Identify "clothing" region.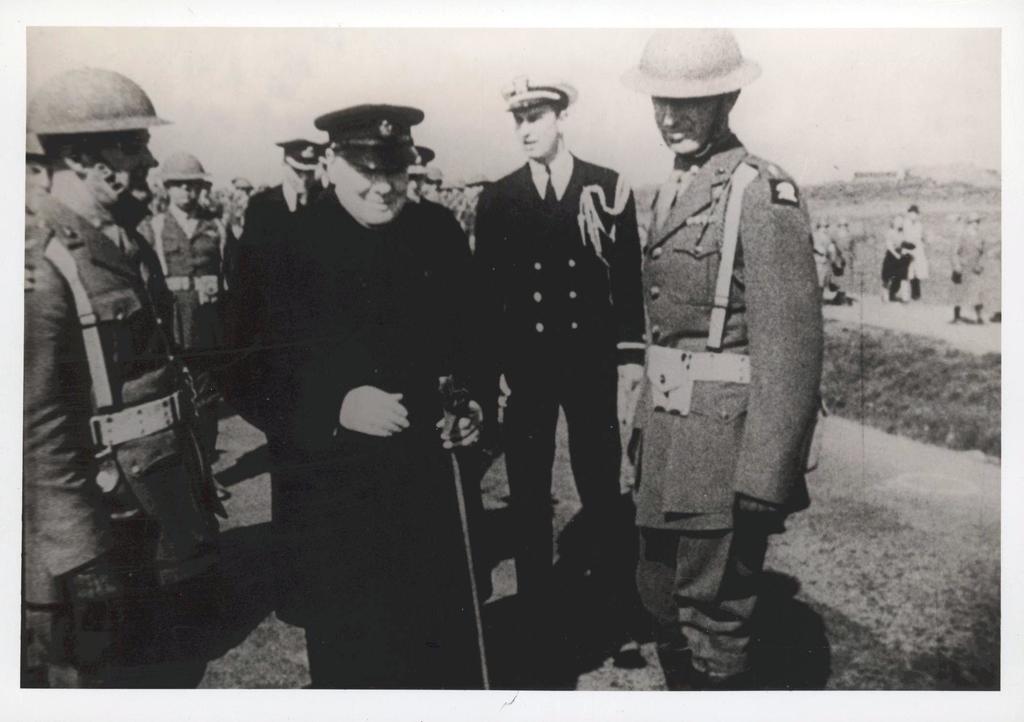
Region: detection(20, 191, 223, 694).
